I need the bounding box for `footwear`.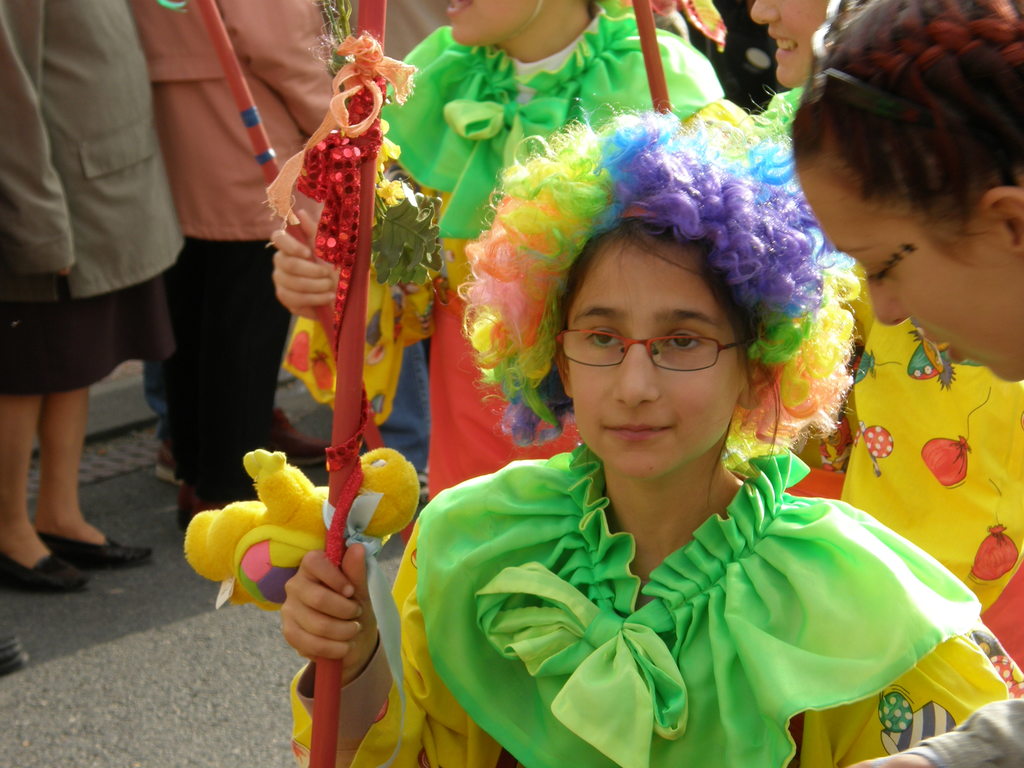
Here it is: bbox(0, 621, 29, 678).
